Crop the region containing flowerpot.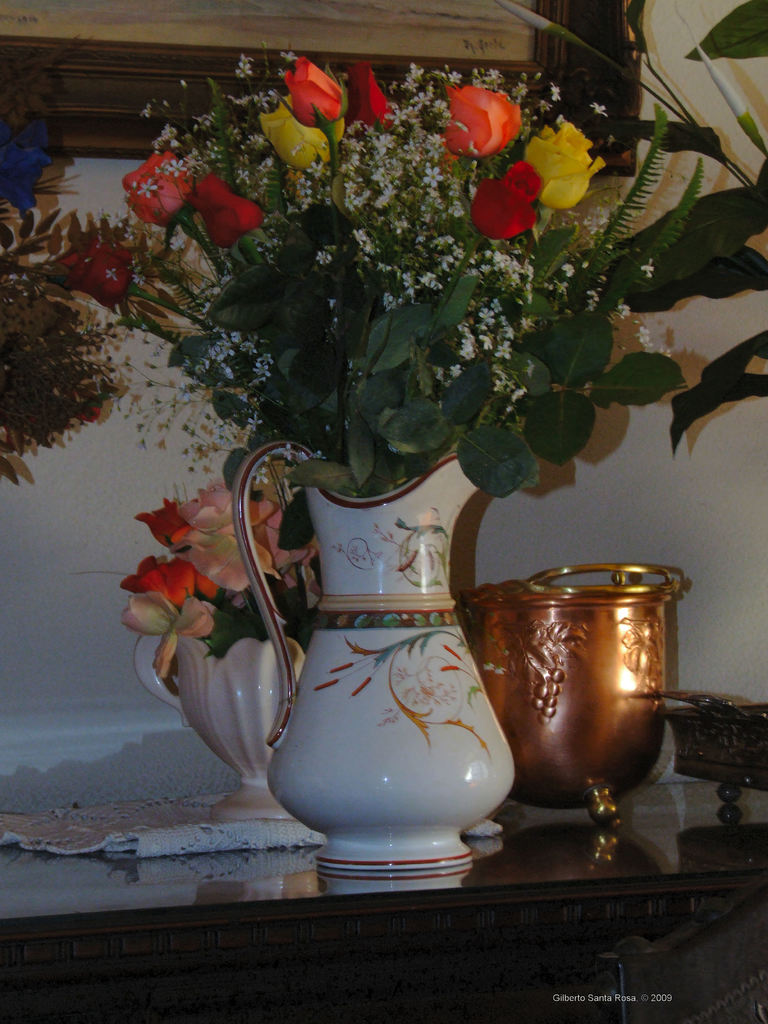
Crop region: <region>208, 475, 528, 875</region>.
